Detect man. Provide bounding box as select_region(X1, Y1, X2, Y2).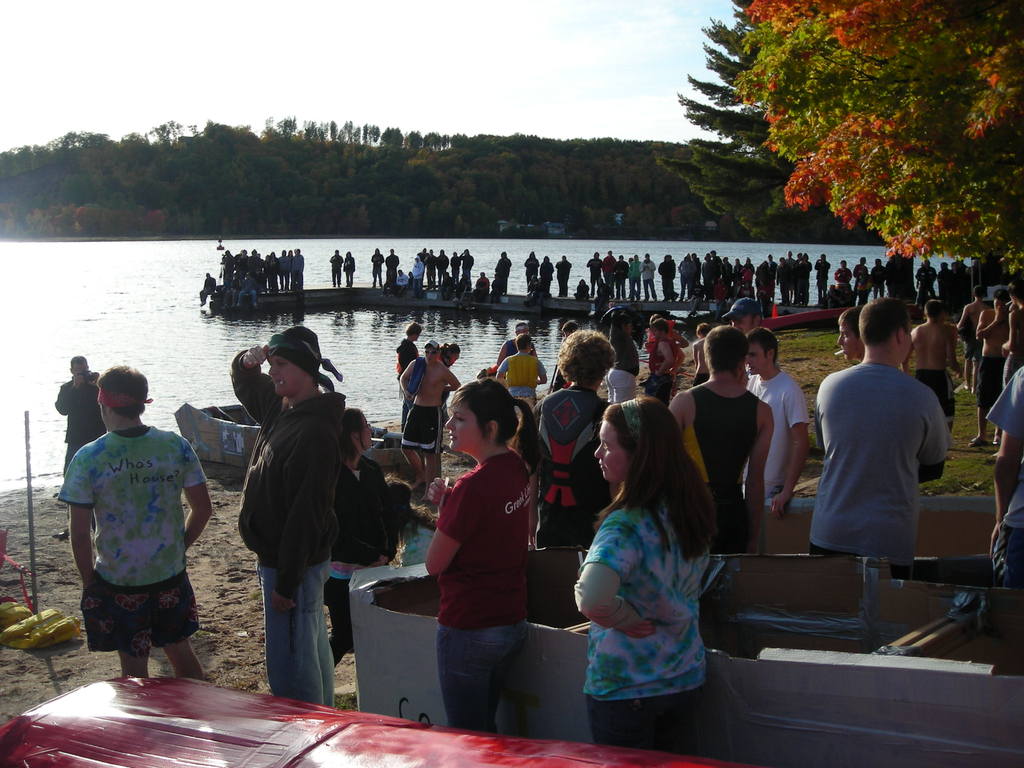
select_region(667, 321, 775, 554).
